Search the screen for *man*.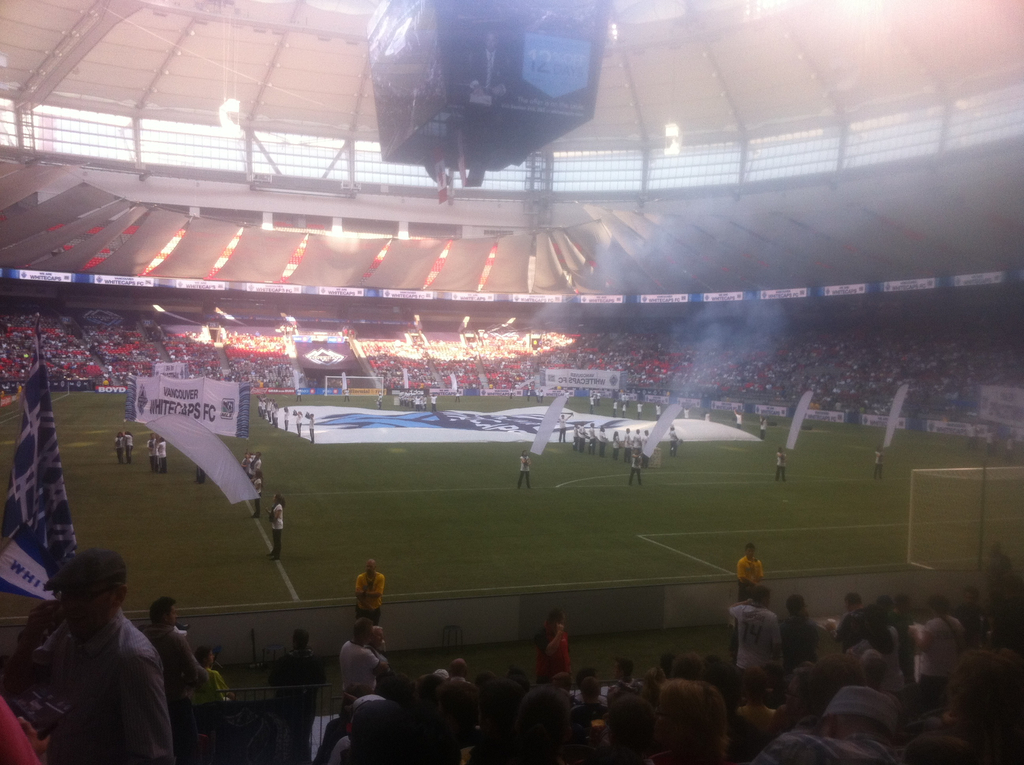
Found at bbox=(354, 558, 385, 626).
